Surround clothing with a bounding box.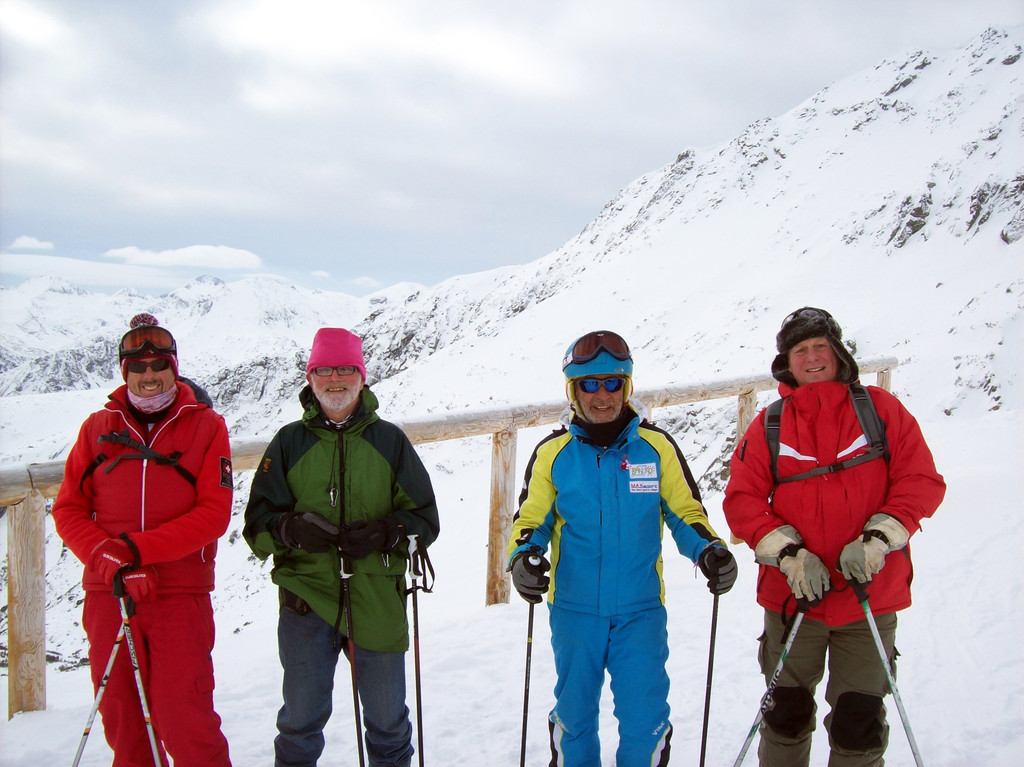
box(59, 345, 236, 748).
